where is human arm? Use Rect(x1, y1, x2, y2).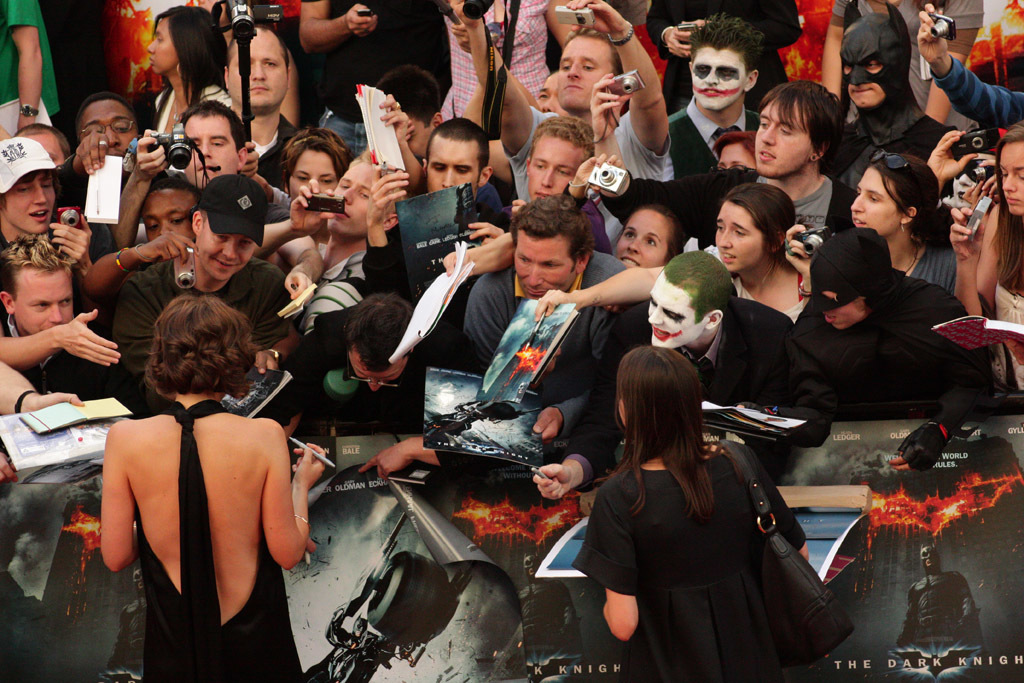
Rect(749, 441, 817, 573).
